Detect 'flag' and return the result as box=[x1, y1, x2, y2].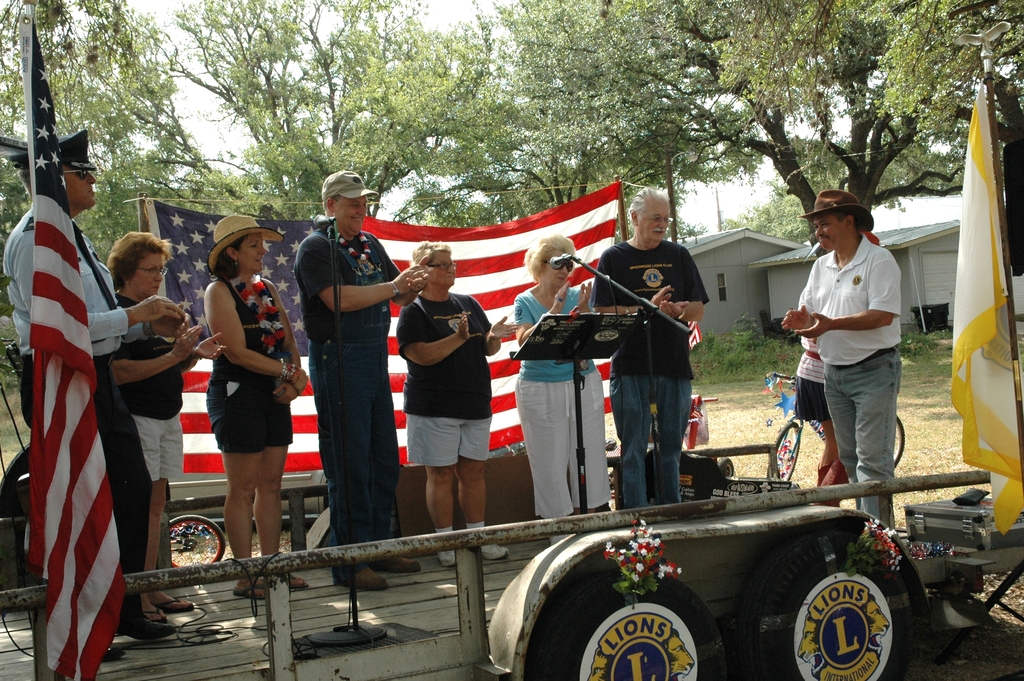
box=[28, 19, 132, 680].
